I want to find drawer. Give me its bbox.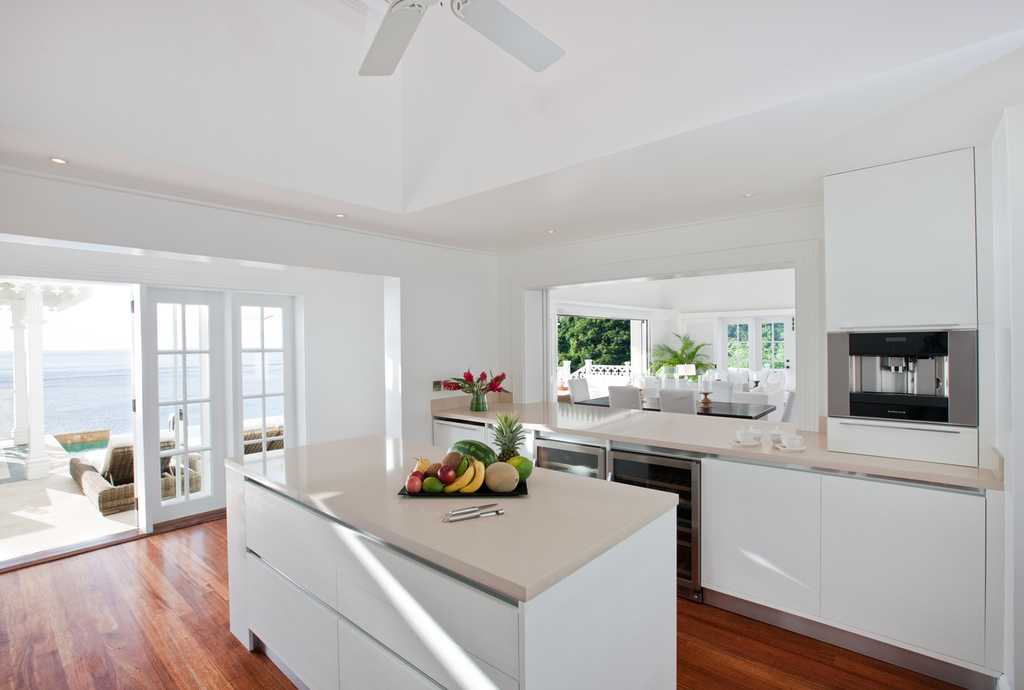
[243, 480, 350, 610].
